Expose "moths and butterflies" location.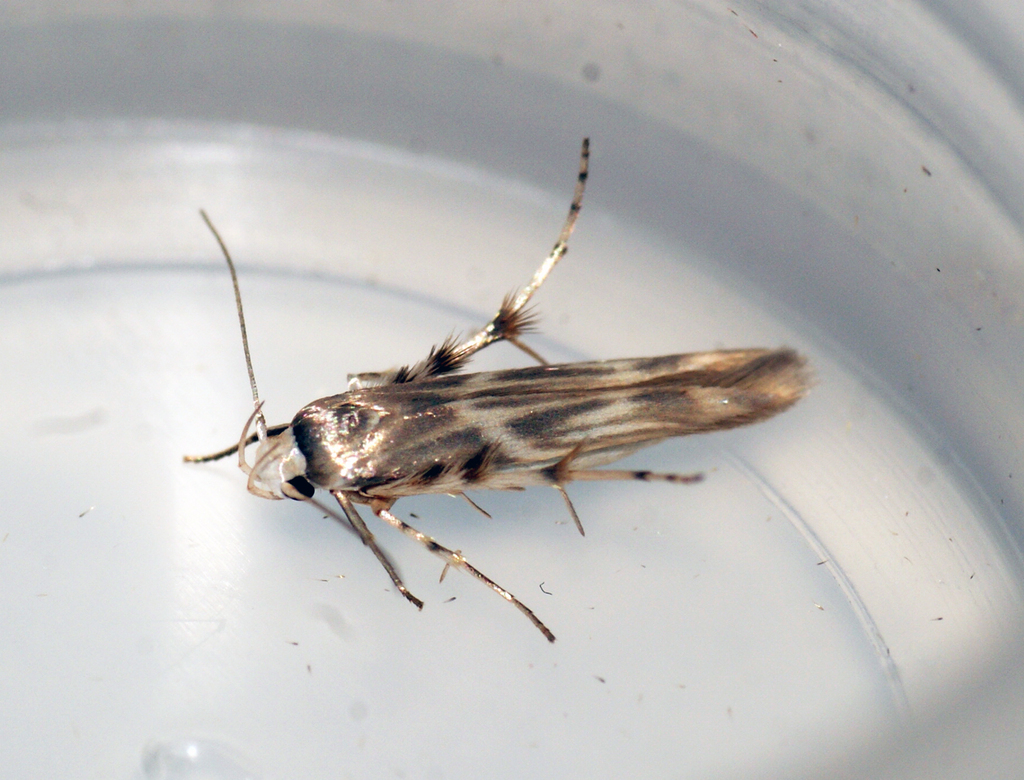
Exposed at {"left": 181, "top": 133, "right": 831, "bottom": 641}.
